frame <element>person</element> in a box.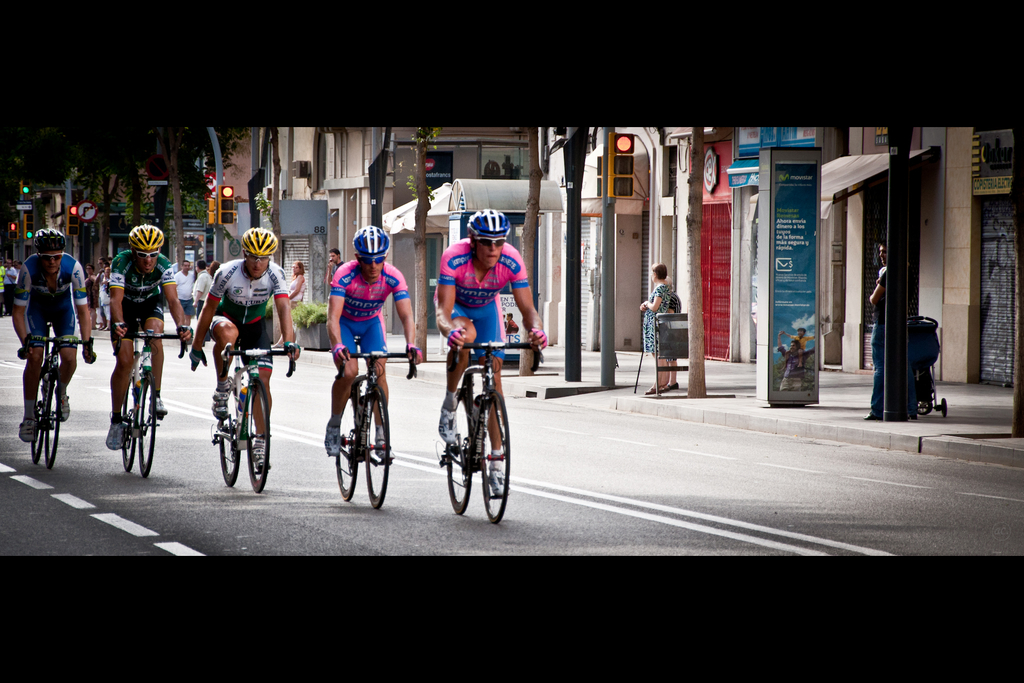
785/329/817/368.
